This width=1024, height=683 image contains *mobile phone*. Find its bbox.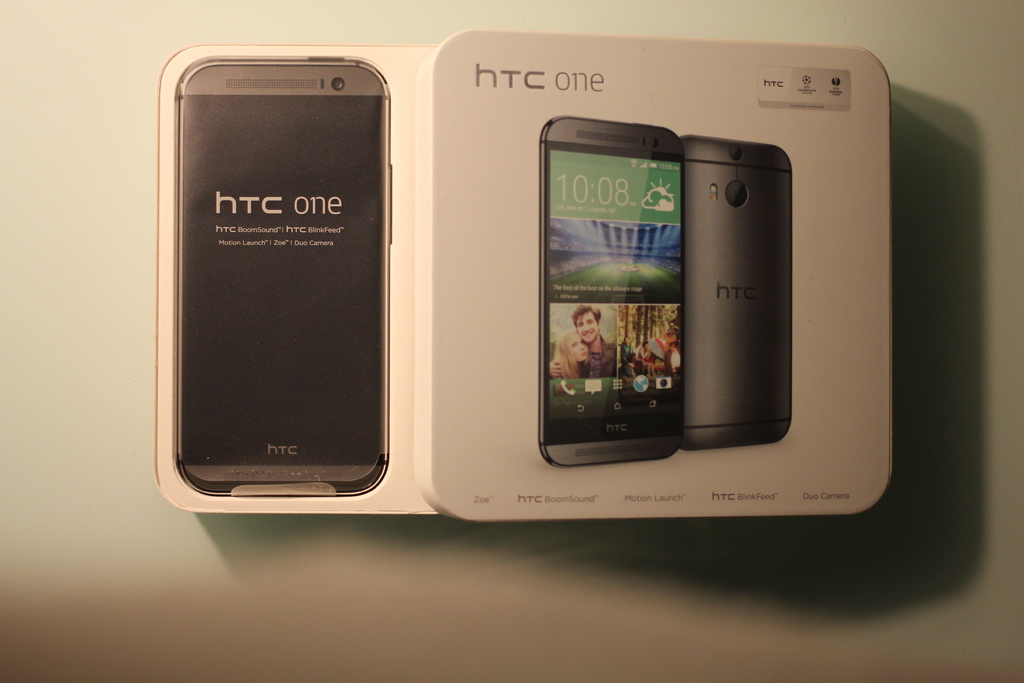
region(685, 131, 794, 450).
